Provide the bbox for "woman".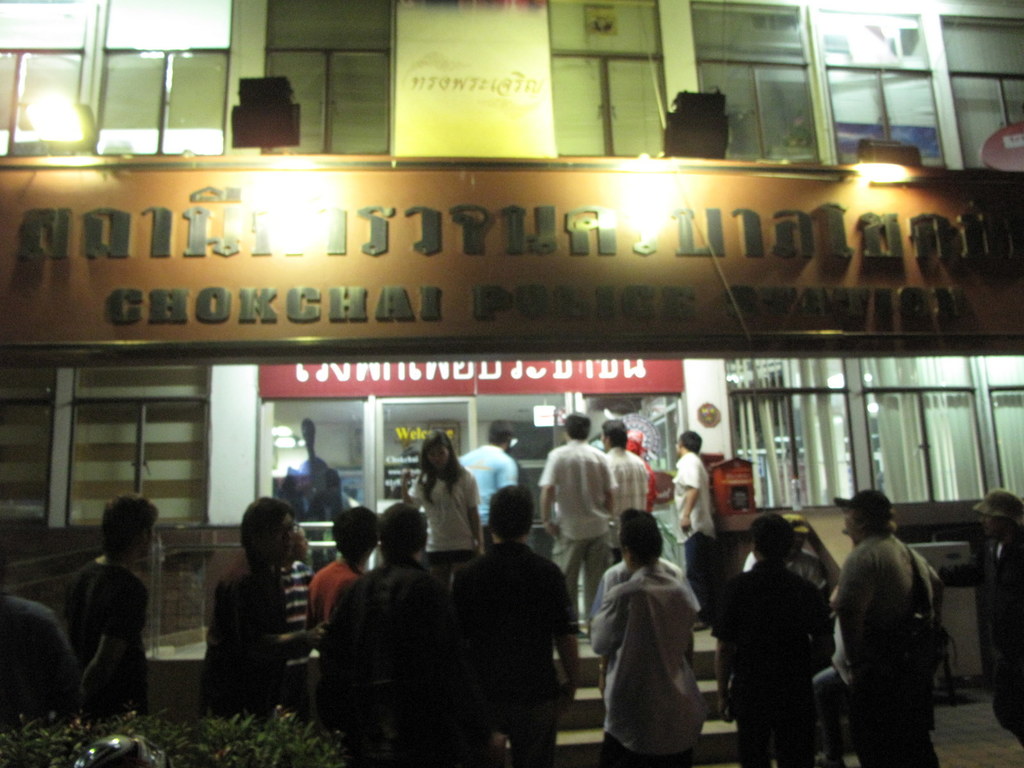
x1=402 y1=442 x2=470 y2=584.
